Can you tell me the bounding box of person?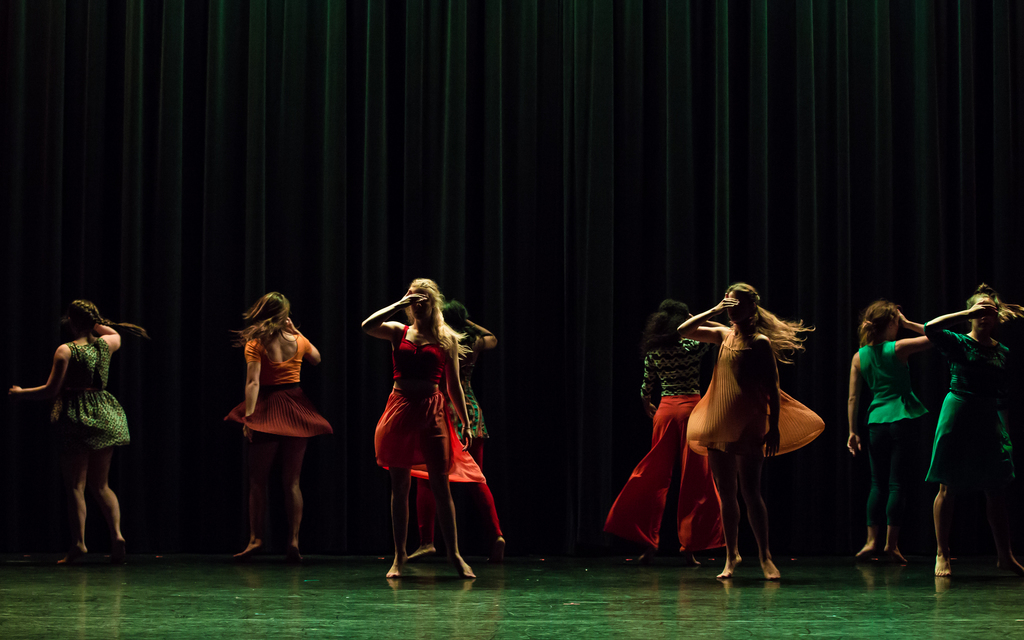
10,296,151,570.
